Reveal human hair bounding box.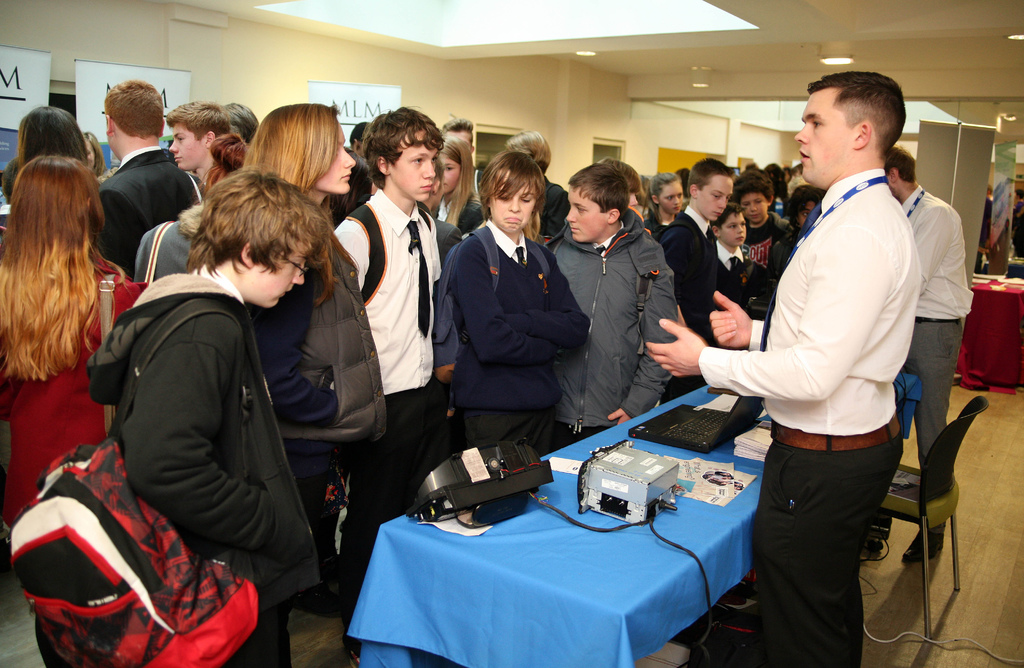
Revealed: bbox=[242, 106, 360, 308].
